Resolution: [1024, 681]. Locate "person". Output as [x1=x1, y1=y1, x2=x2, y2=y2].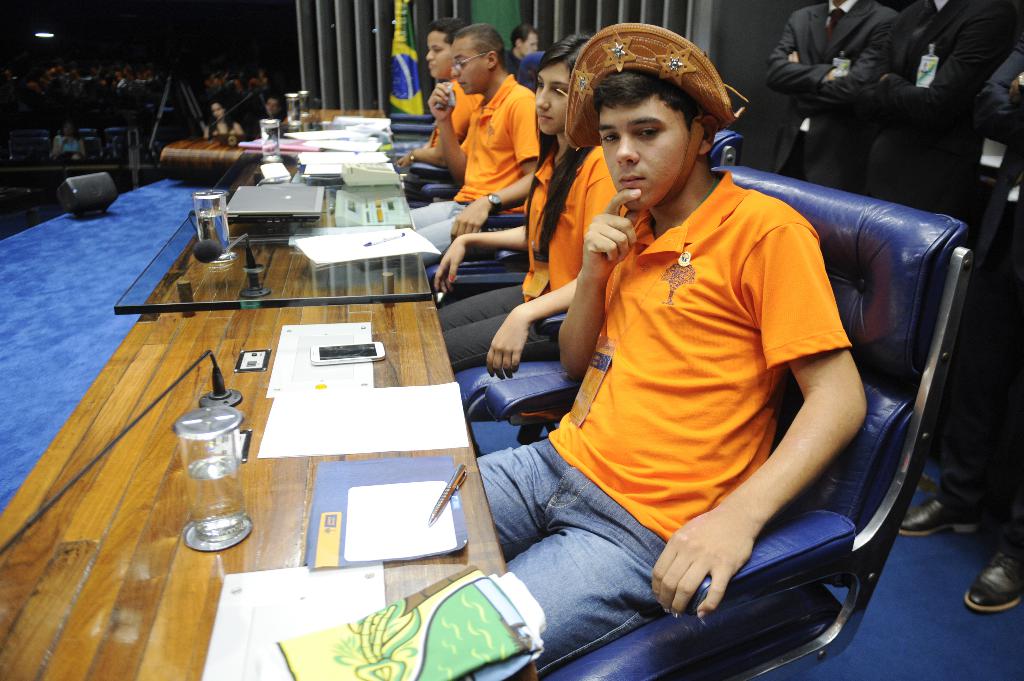
[x1=207, y1=97, x2=244, y2=138].
